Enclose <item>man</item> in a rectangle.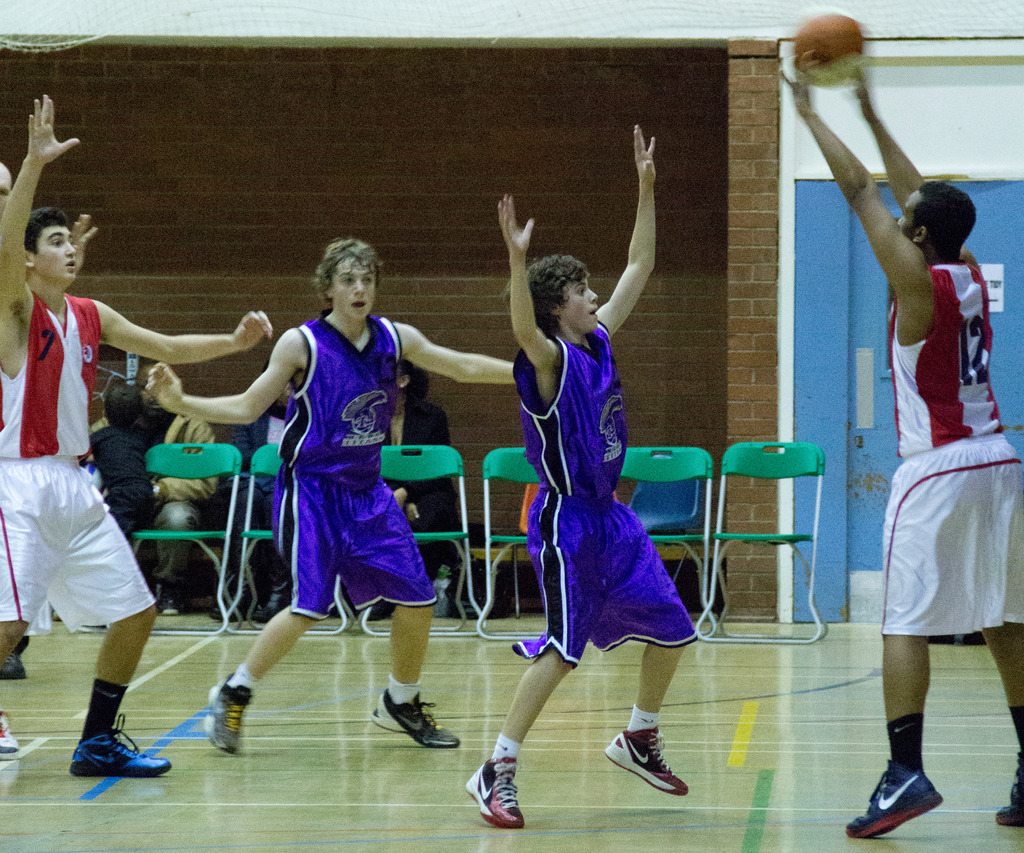
(left=0, top=86, right=268, bottom=773).
